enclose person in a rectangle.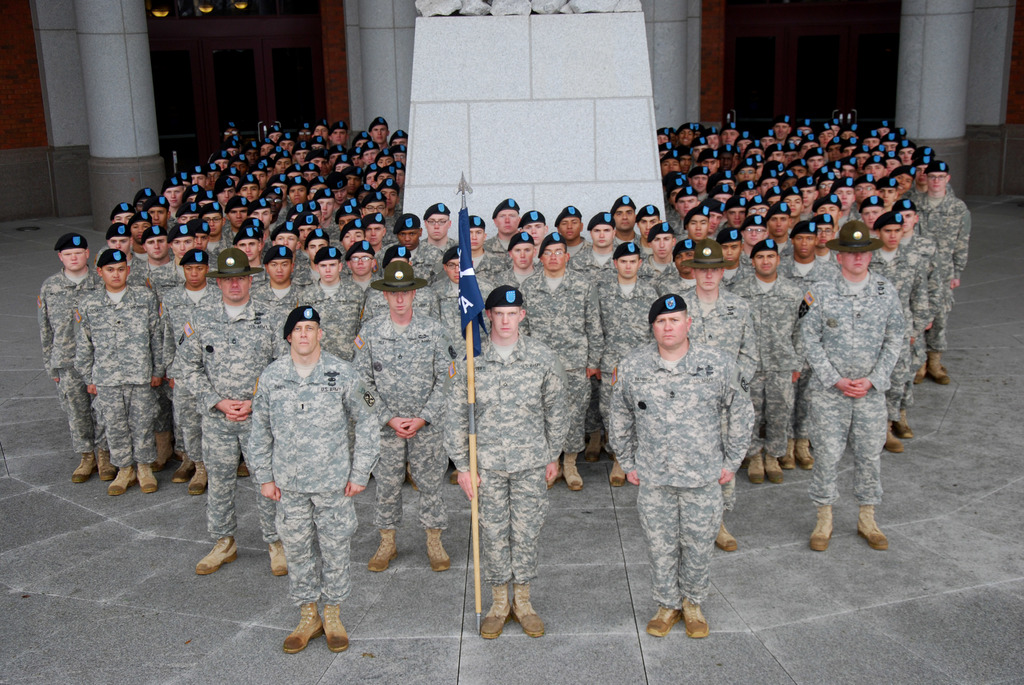
x1=134 y1=189 x2=155 y2=213.
